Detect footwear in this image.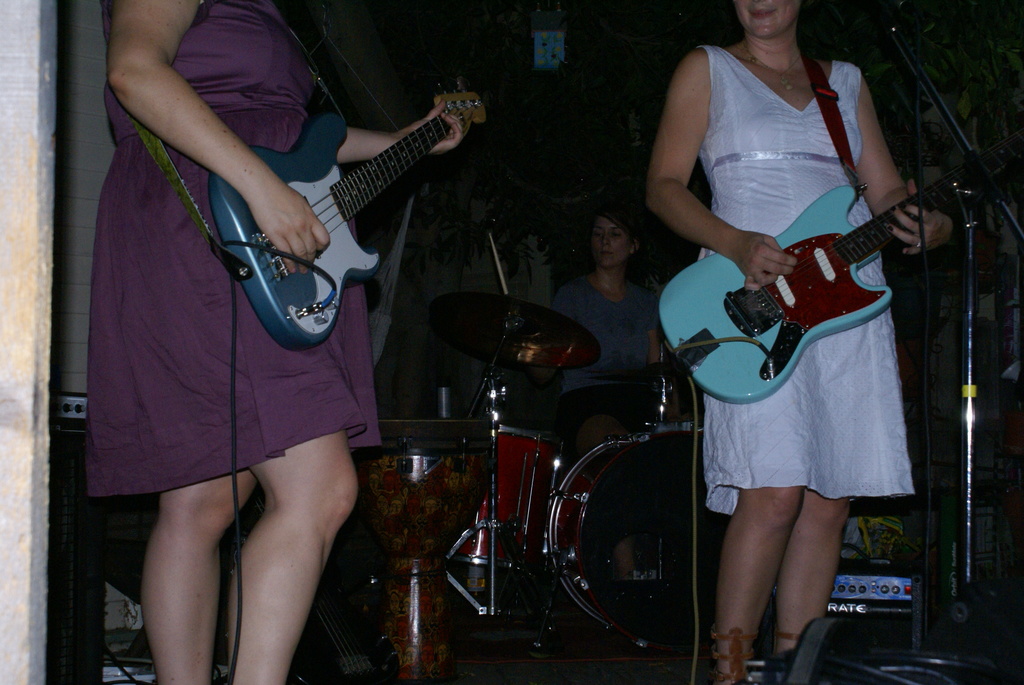
Detection: {"left": 776, "top": 629, "right": 797, "bottom": 646}.
